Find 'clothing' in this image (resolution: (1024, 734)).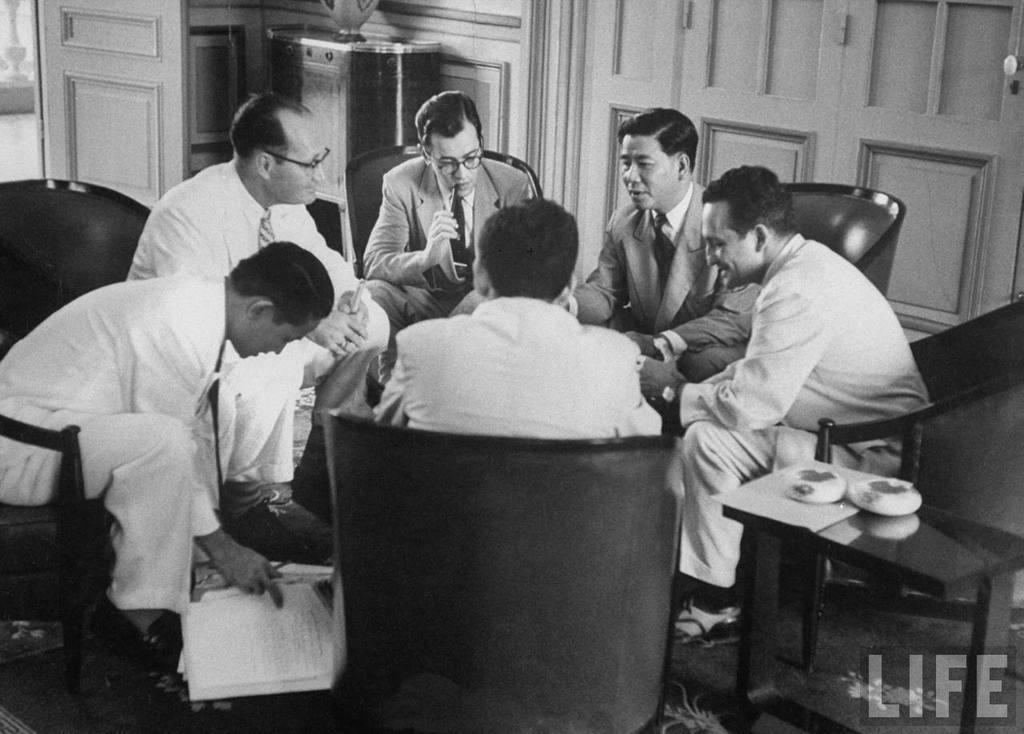
(567, 179, 760, 394).
